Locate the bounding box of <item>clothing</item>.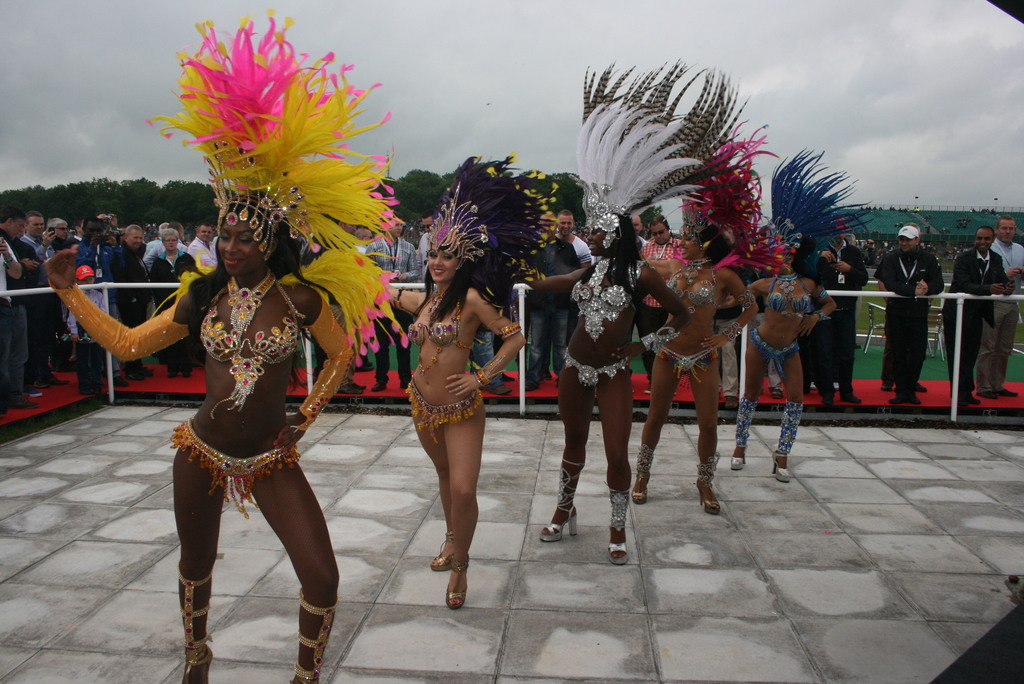
Bounding box: 652:337:712:373.
